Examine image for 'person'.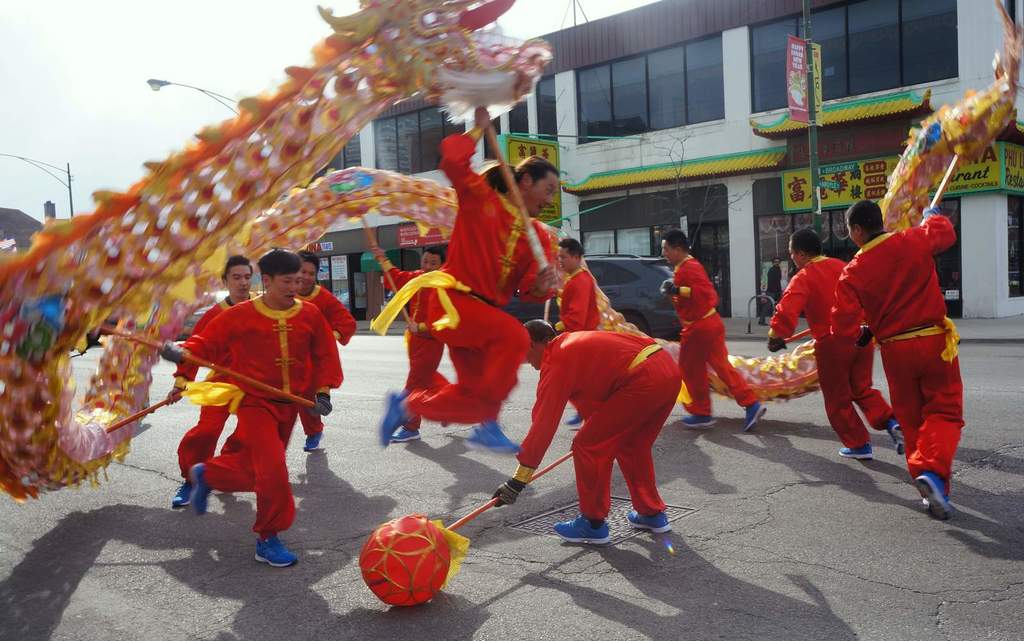
Examination result: (548,234,604,432).
